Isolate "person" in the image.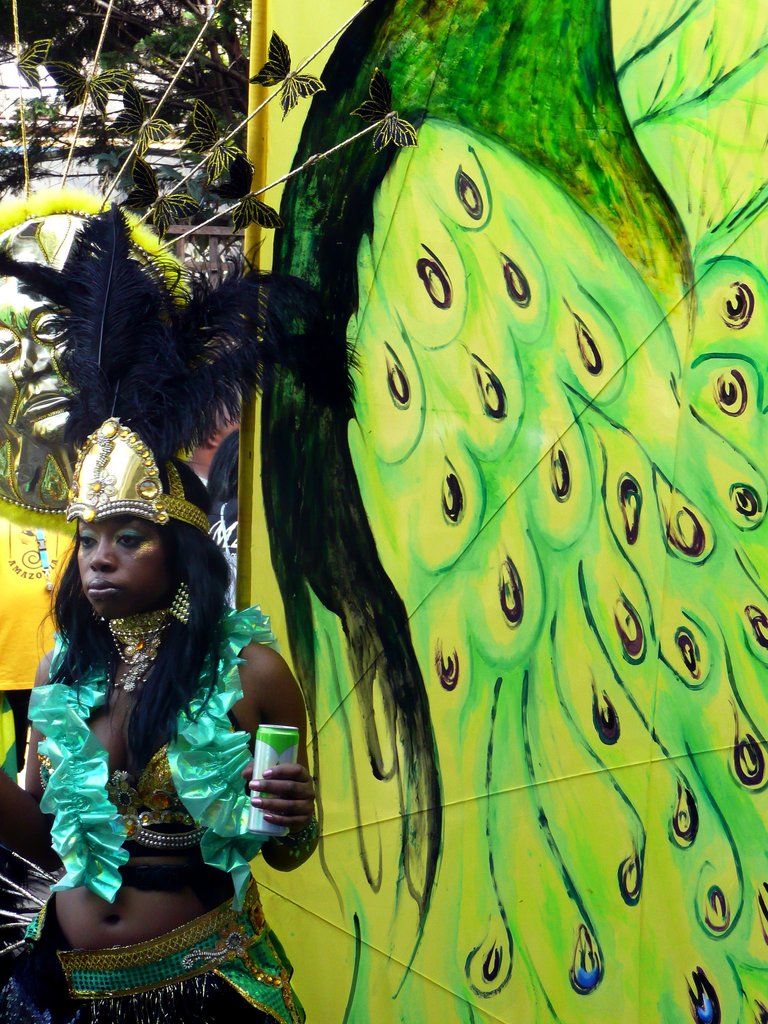
Isolated region: detection(20, 423, 278, 1014).
